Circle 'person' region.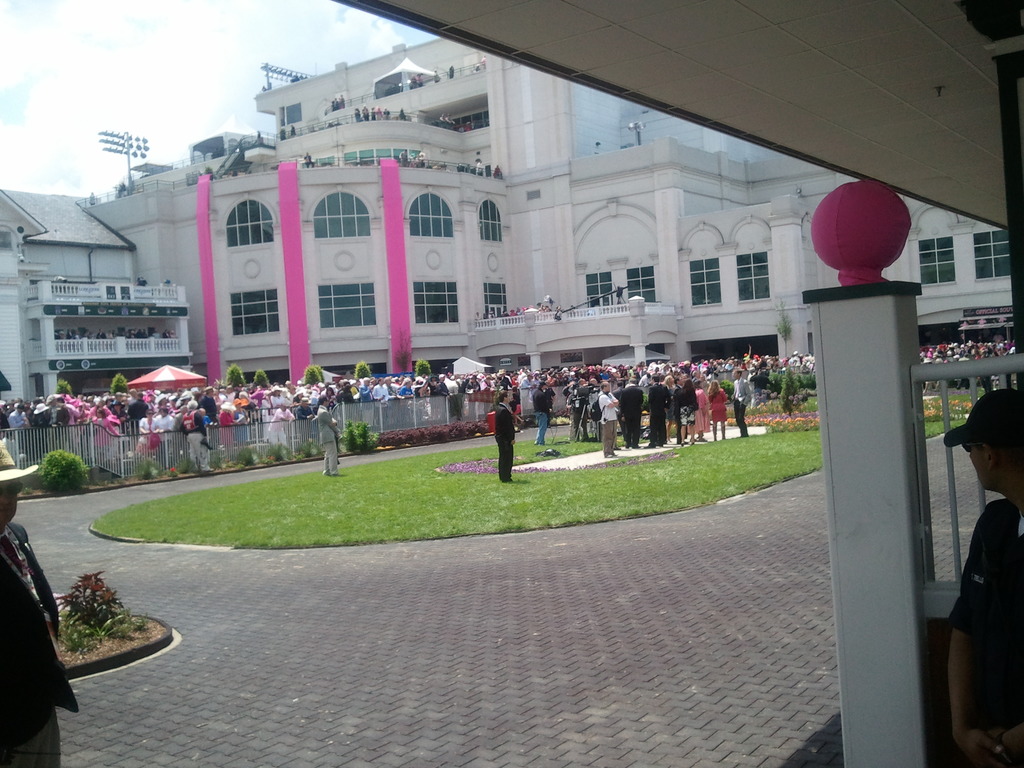
Region: bbox(360, 104, 367, 121).
